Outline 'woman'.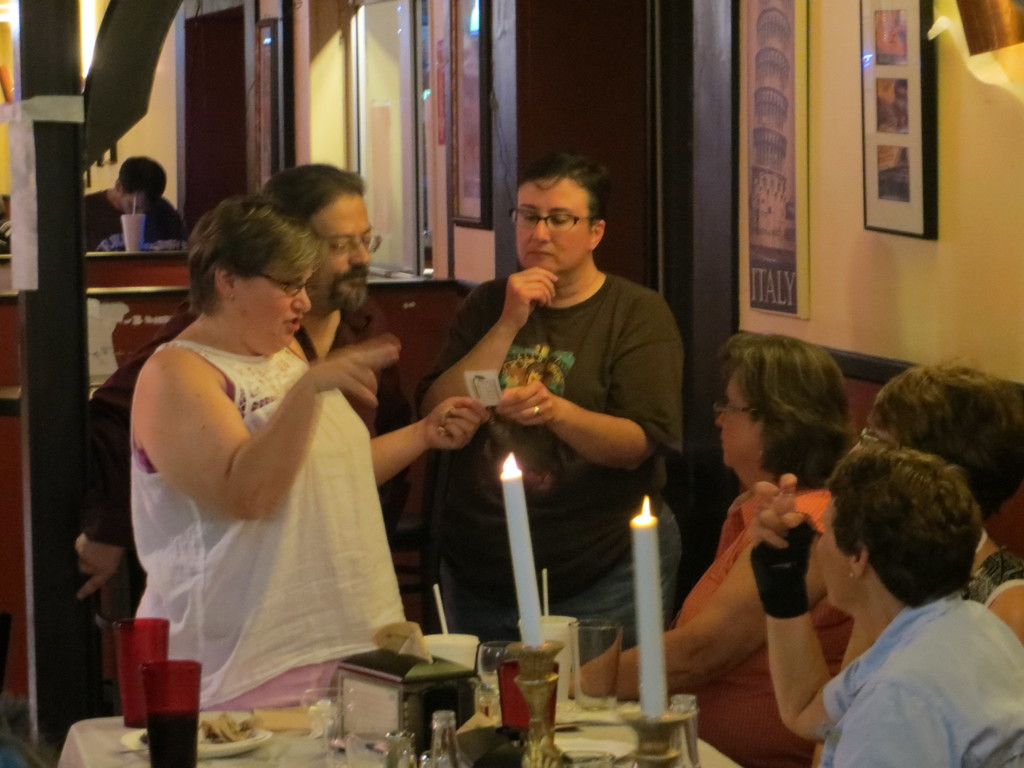
Outline: 808:357:1023:767.
